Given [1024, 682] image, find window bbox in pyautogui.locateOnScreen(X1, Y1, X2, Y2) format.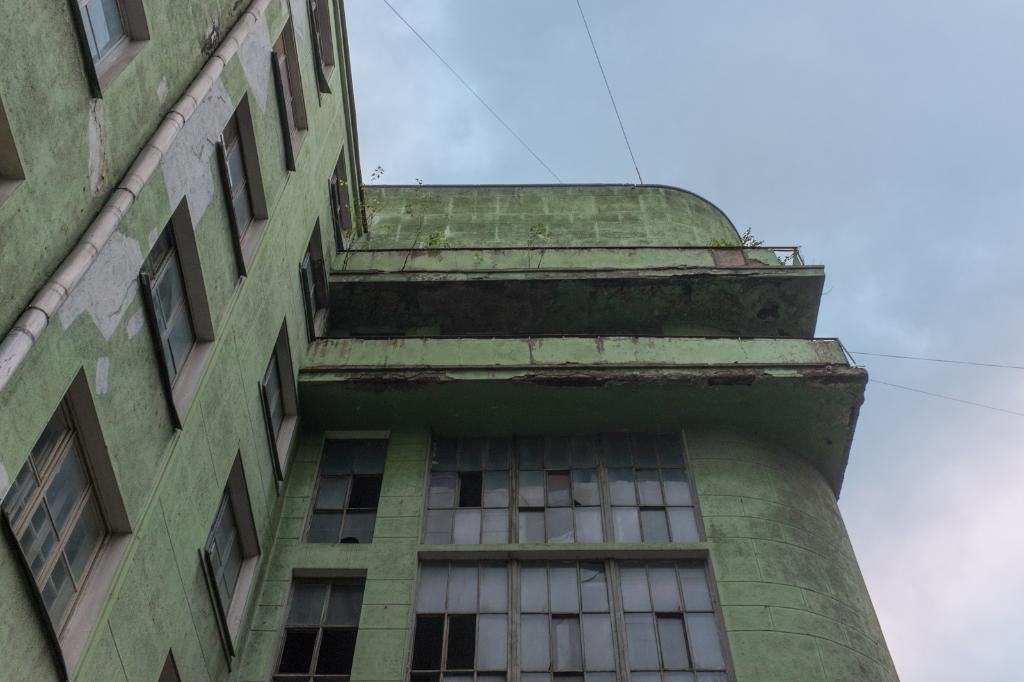
pyautogui.locateOnScreen(298, 432, 387, 544).
